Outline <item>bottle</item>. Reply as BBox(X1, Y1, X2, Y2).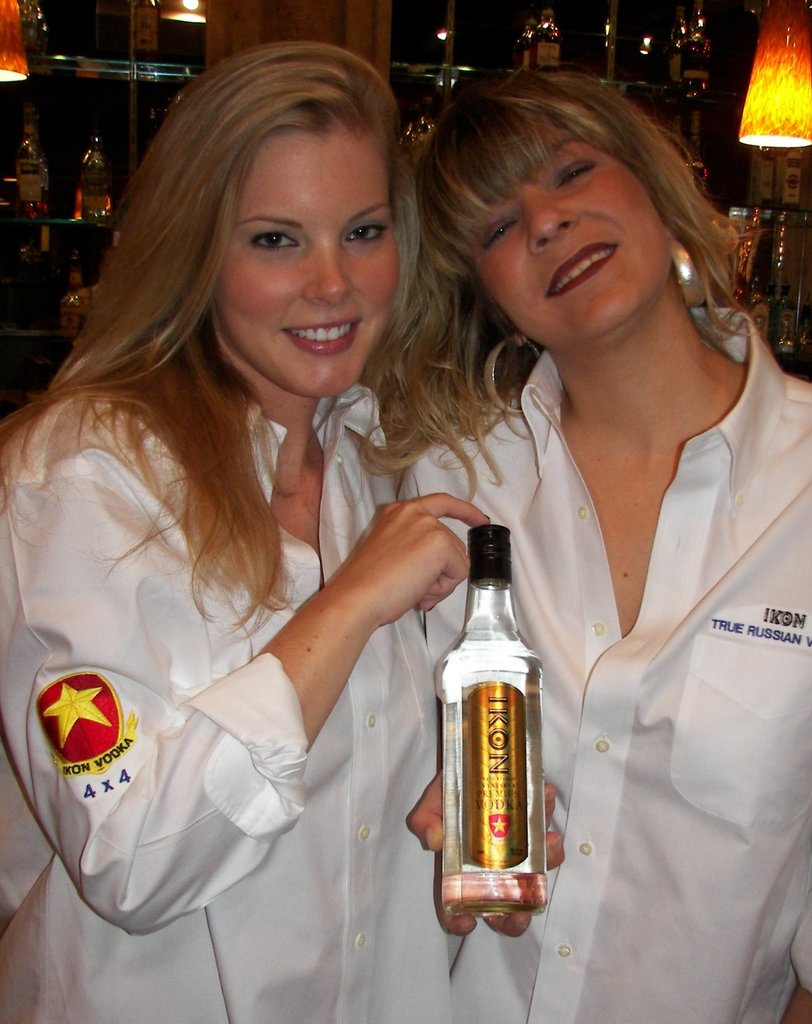
BBox(518, 18, 534, 76).
